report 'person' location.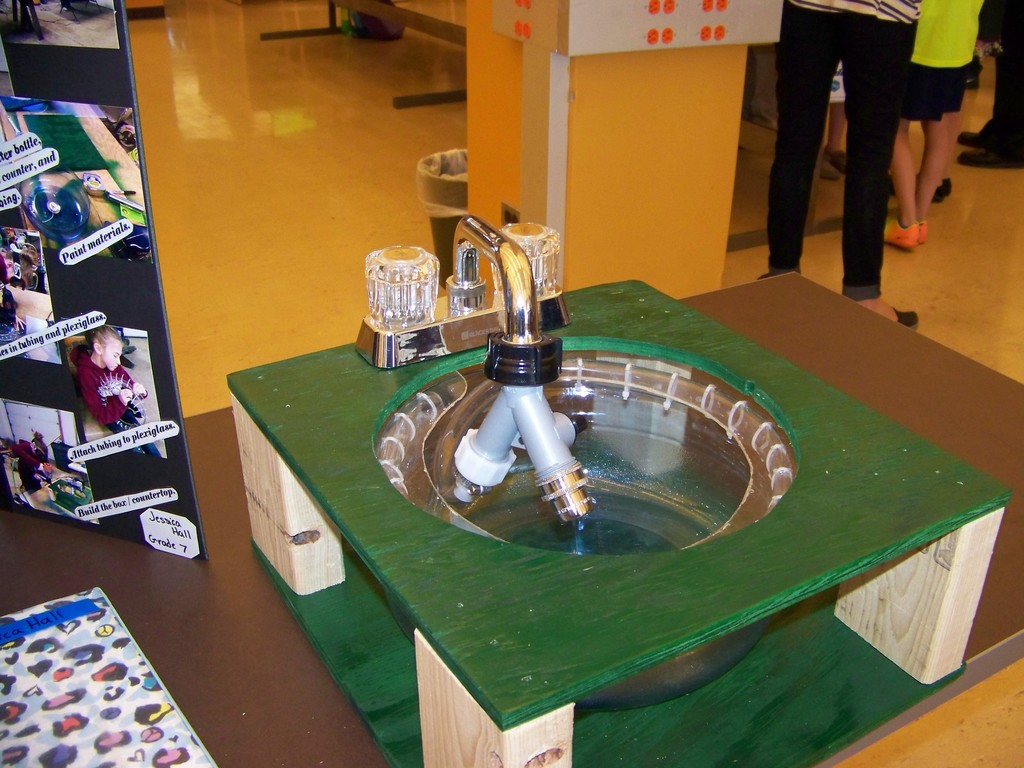
Report: rect(876, 0, 980, 257).
